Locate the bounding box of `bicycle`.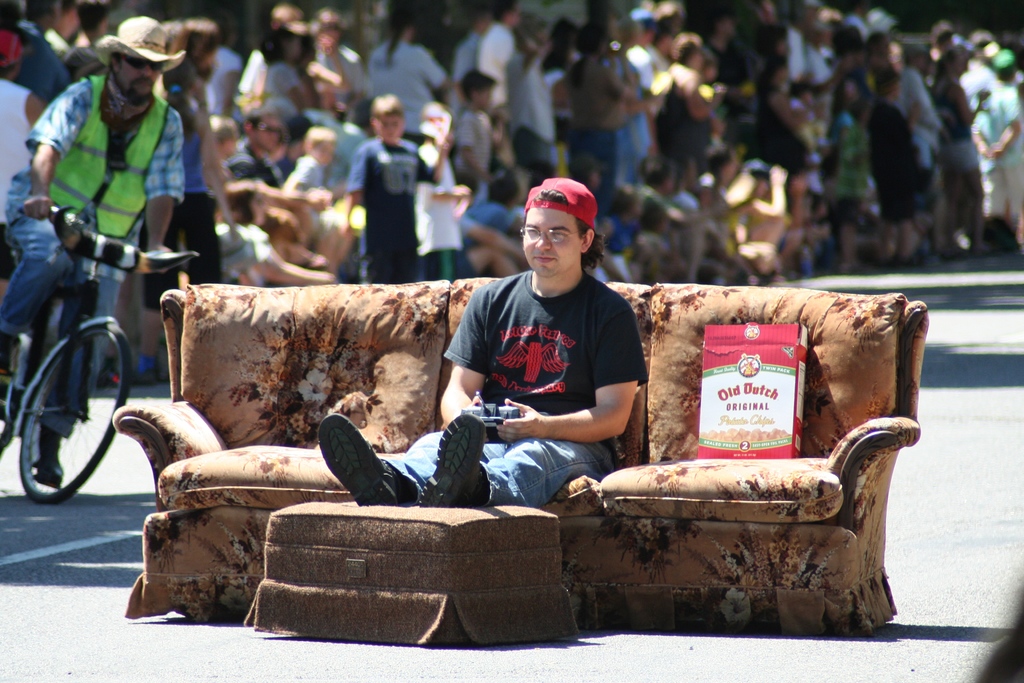
Bounding box: <region>3, 183, 178, 528</region>.
